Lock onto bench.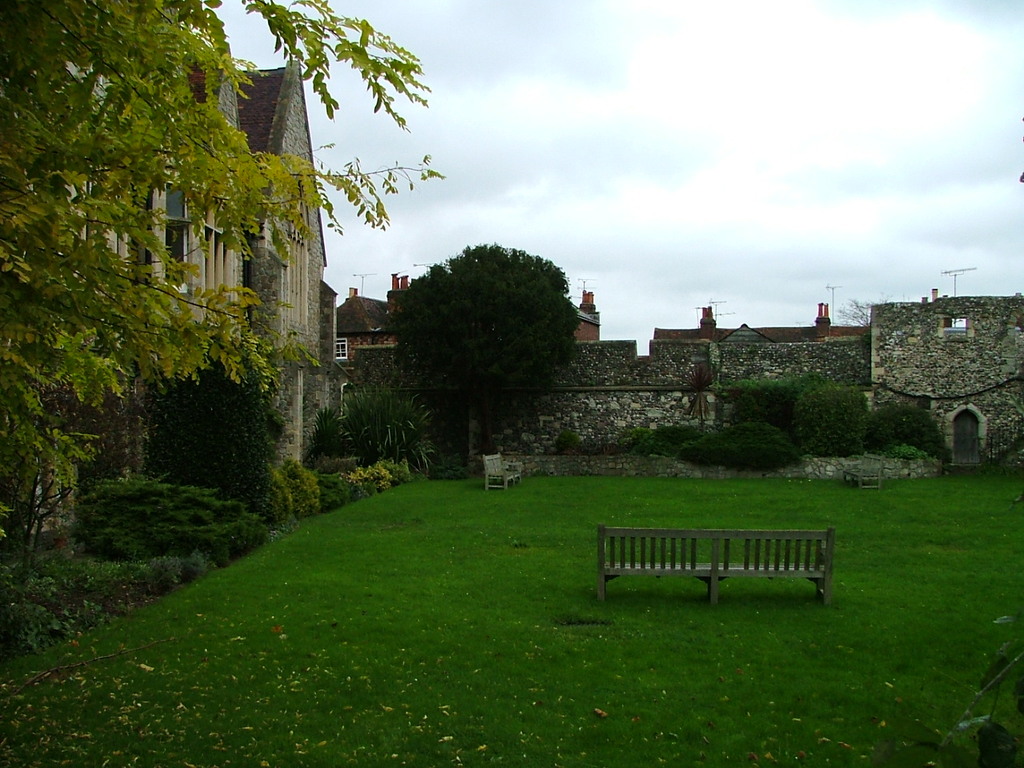
Locked: 484,454,518,492.
